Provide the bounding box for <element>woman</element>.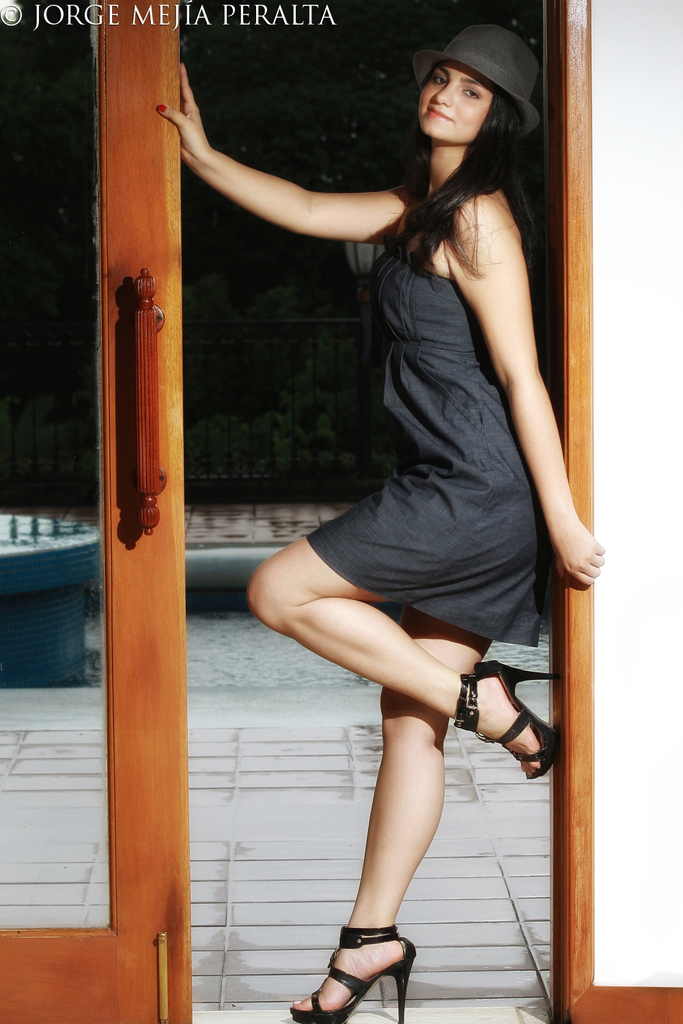
crop(208, 33, 589, 1023).
